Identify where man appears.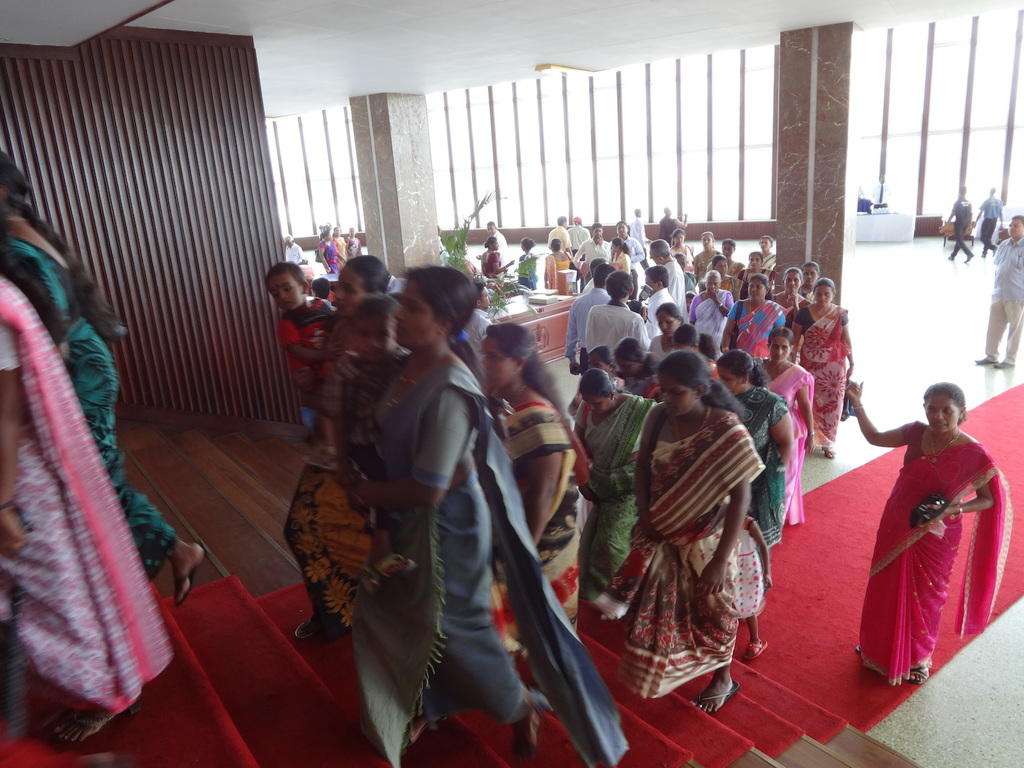
Appears at pyautogui.locateOnScreen(567, 218, 590, 252).
